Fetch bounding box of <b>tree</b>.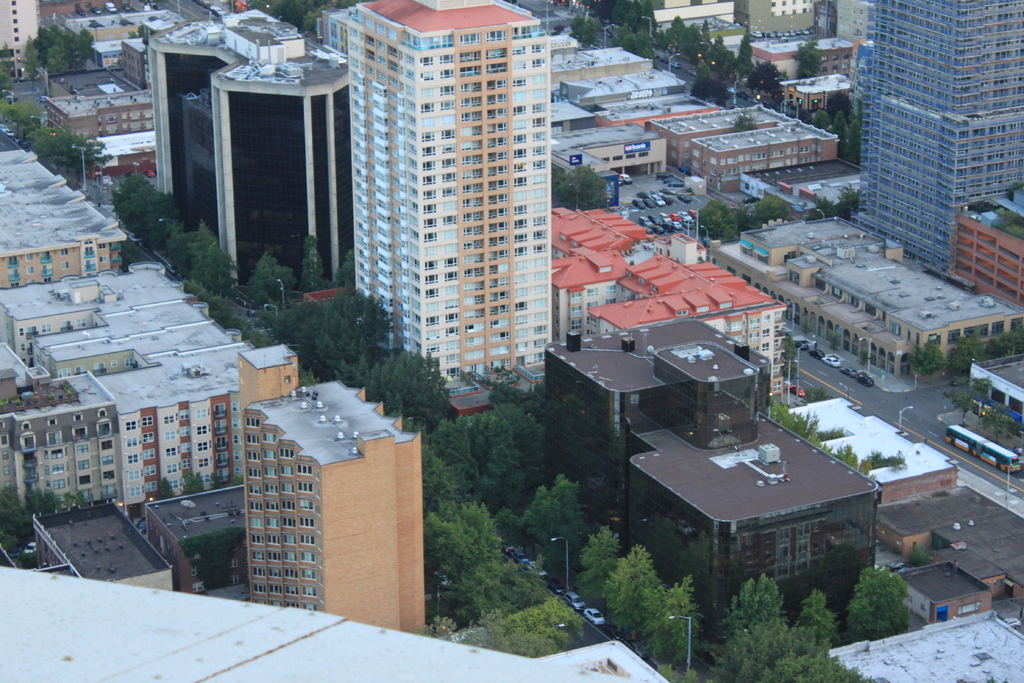
Bbox: bbox=[33, 9, 110, 83].
